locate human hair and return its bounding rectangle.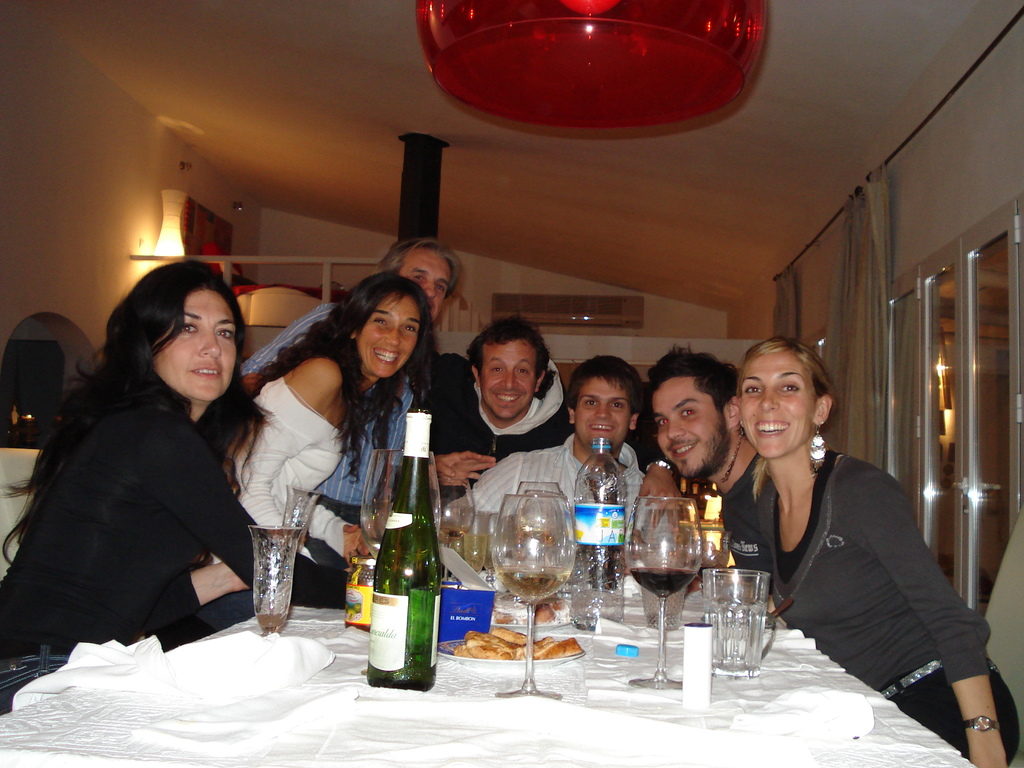
[left=0, top=257, right=273, bottom=570].
